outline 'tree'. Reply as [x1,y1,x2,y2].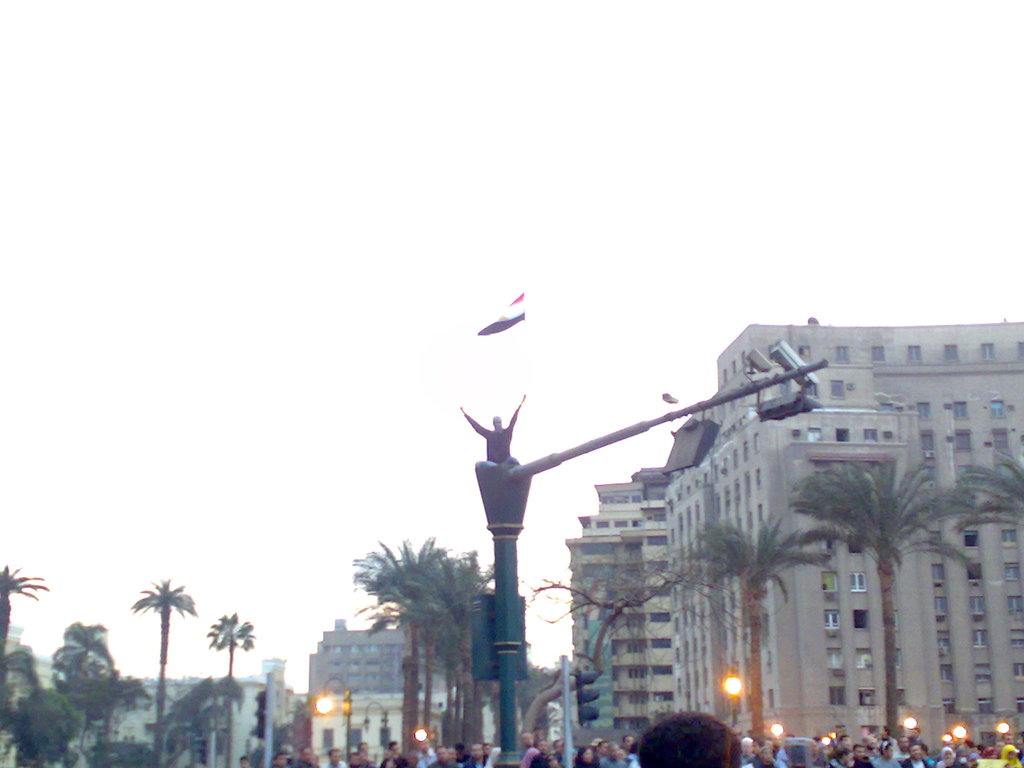
[684,513,838,747].
